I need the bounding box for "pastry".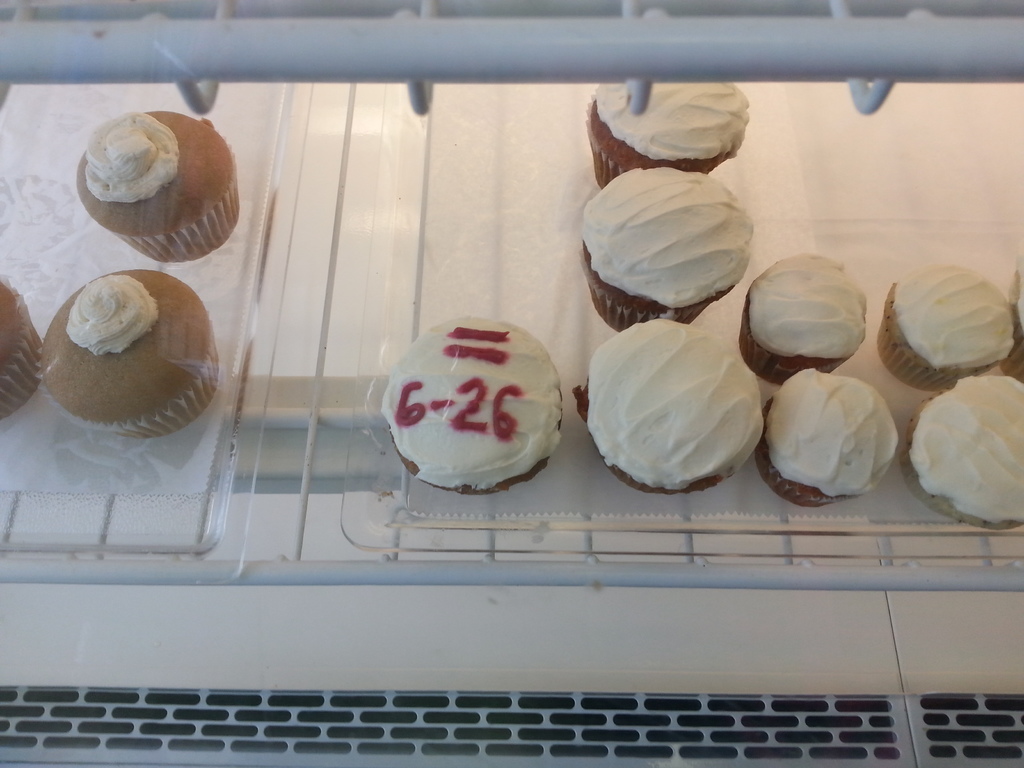
Here it is: <bbox>739, 256, 862, 388</bbox>.
